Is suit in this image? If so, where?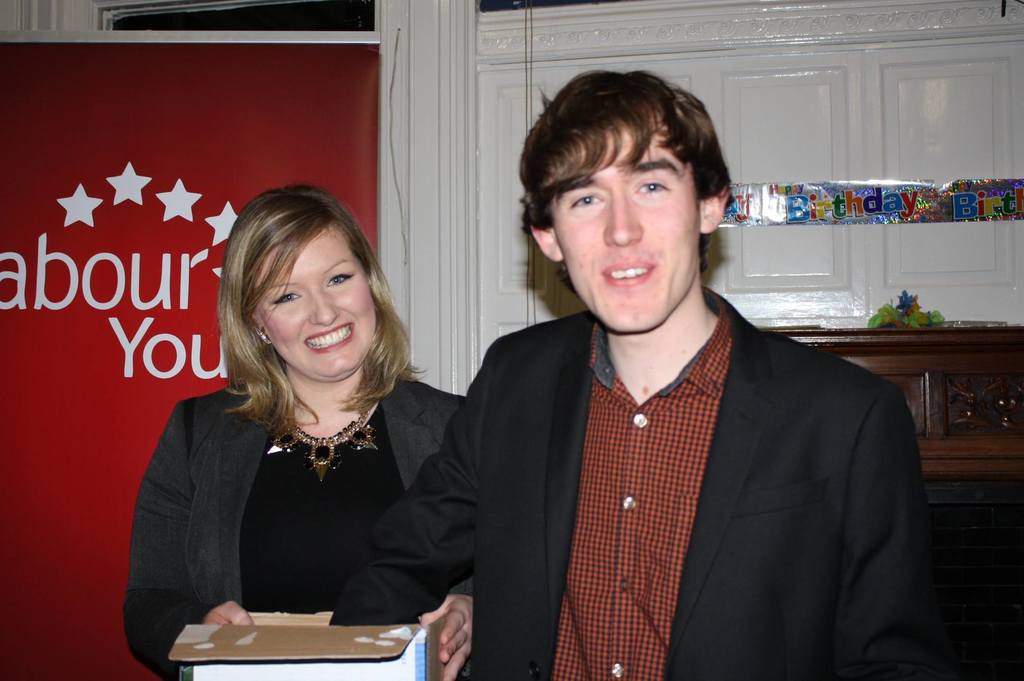
Yes, at left=118, top=332, right=493, bottom=659.
